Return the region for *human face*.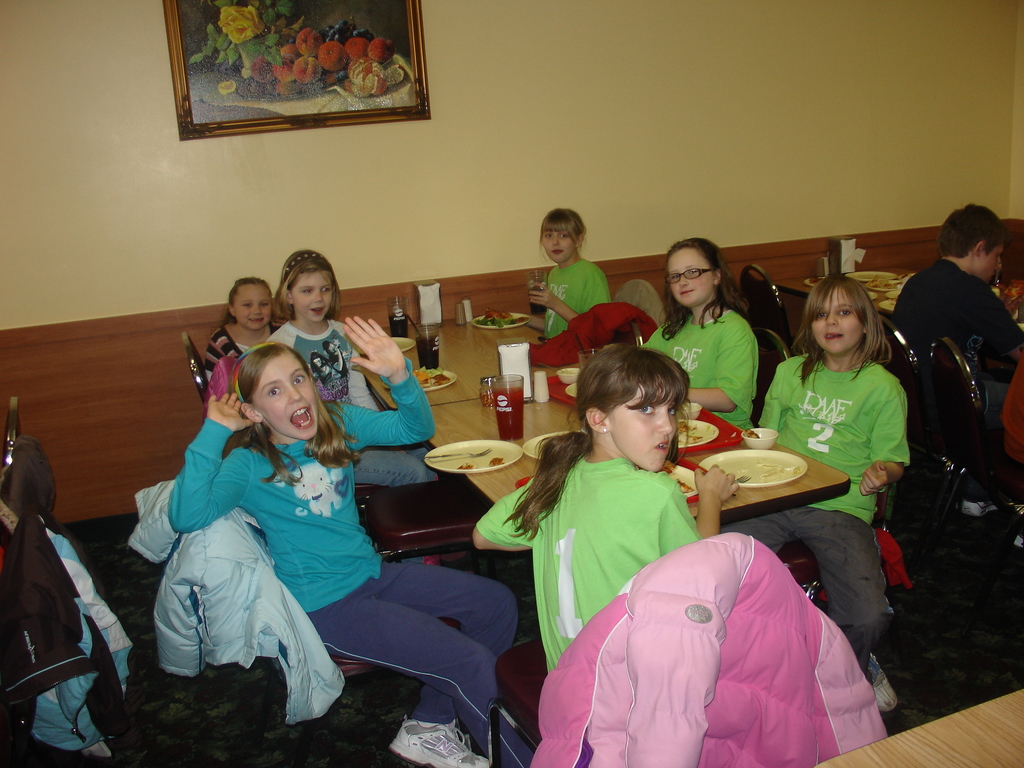
bbox(539, 227, 577, 264).
